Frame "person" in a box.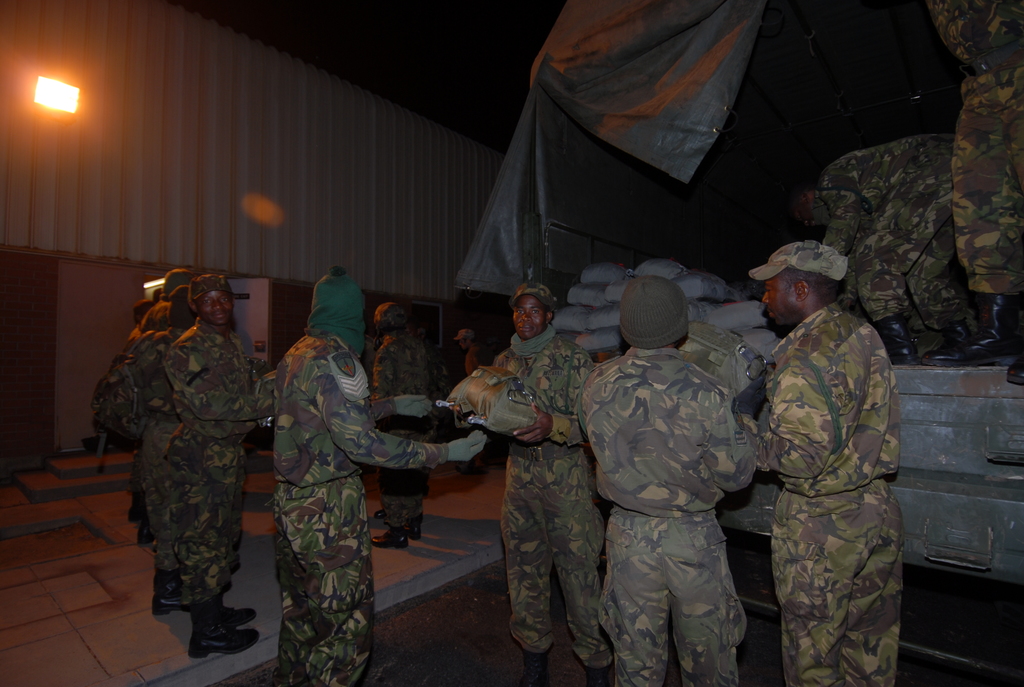
x1=758 y1=242 x2=904 y2=686.
